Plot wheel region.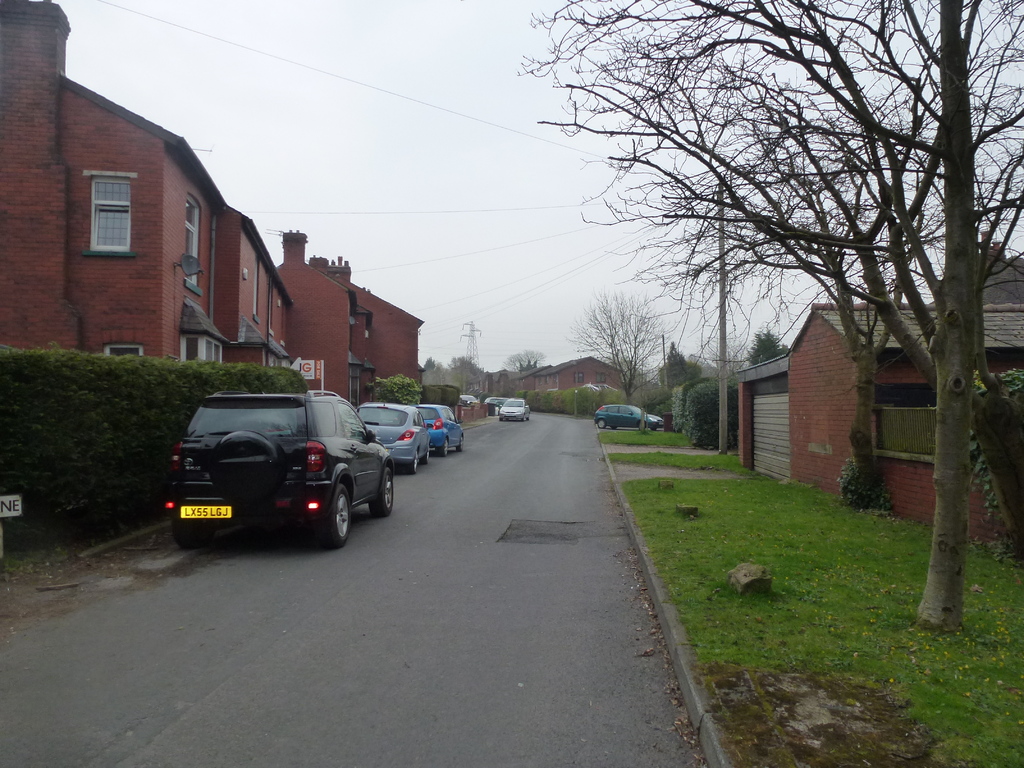
Plotted at <box>312,485,353,540</box>.
